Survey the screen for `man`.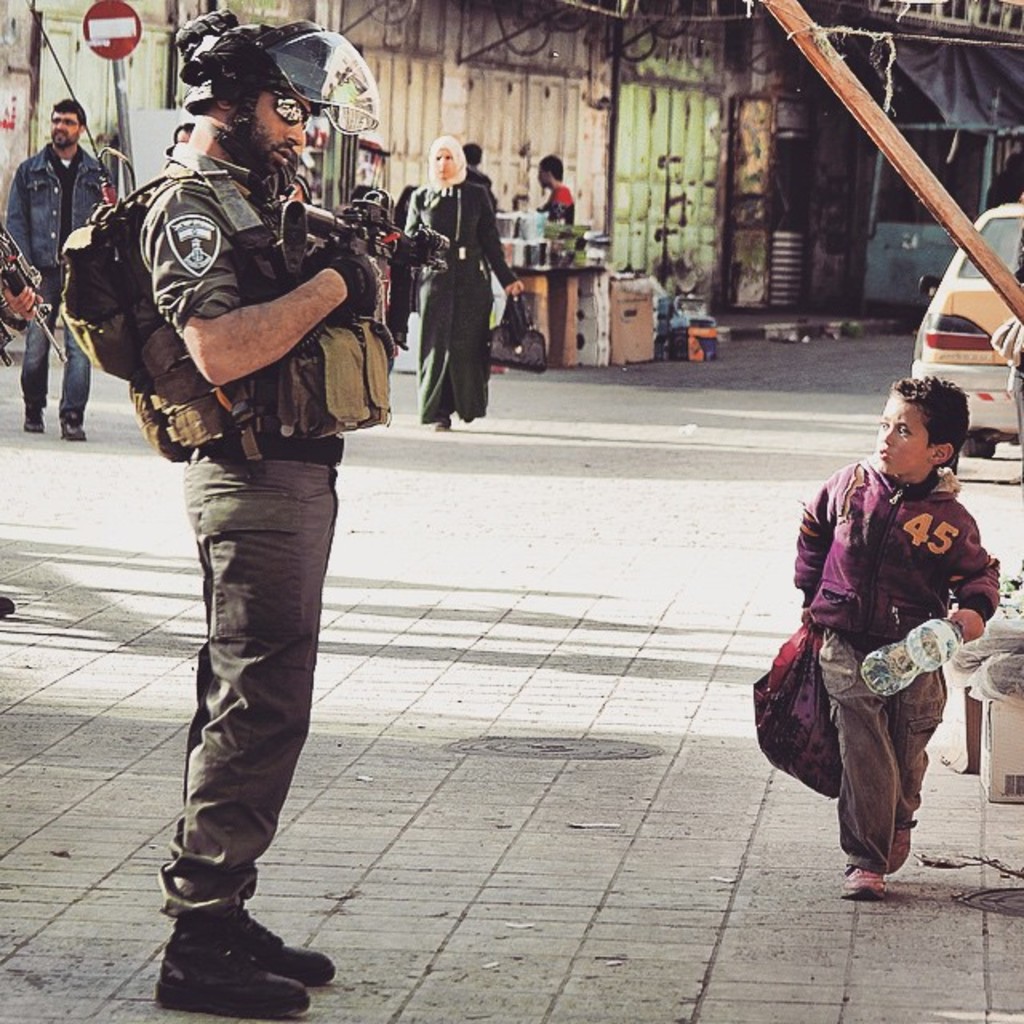
Survey found: pyautogui.locateOnScreen(138, 27, 341, 1022).
